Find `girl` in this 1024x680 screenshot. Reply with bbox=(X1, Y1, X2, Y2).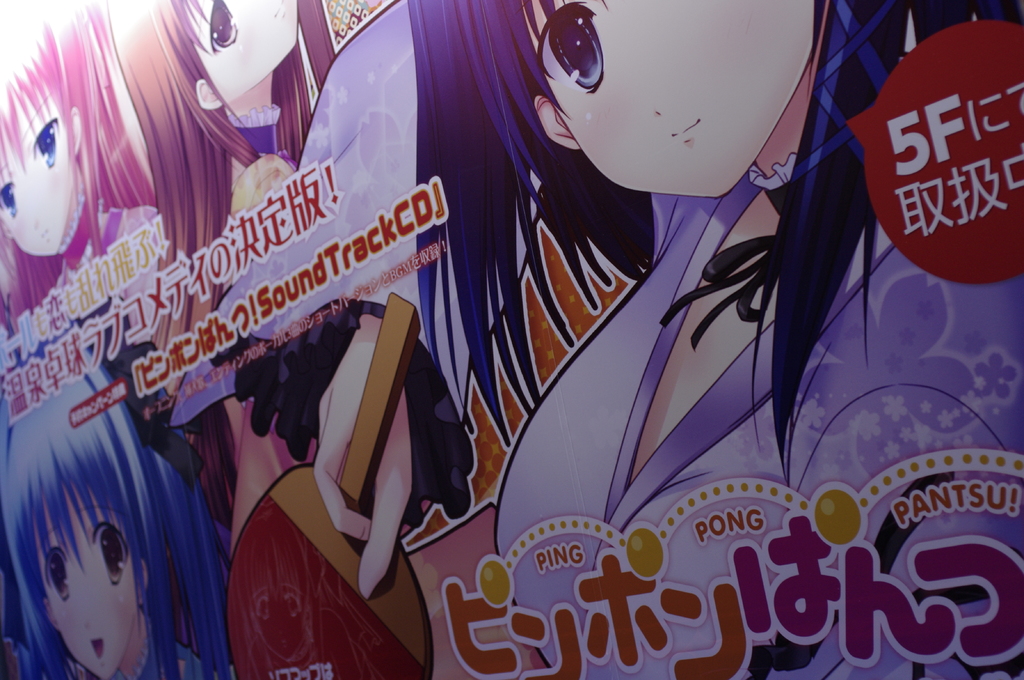
bbox=(416, 0, 1023, 679).
